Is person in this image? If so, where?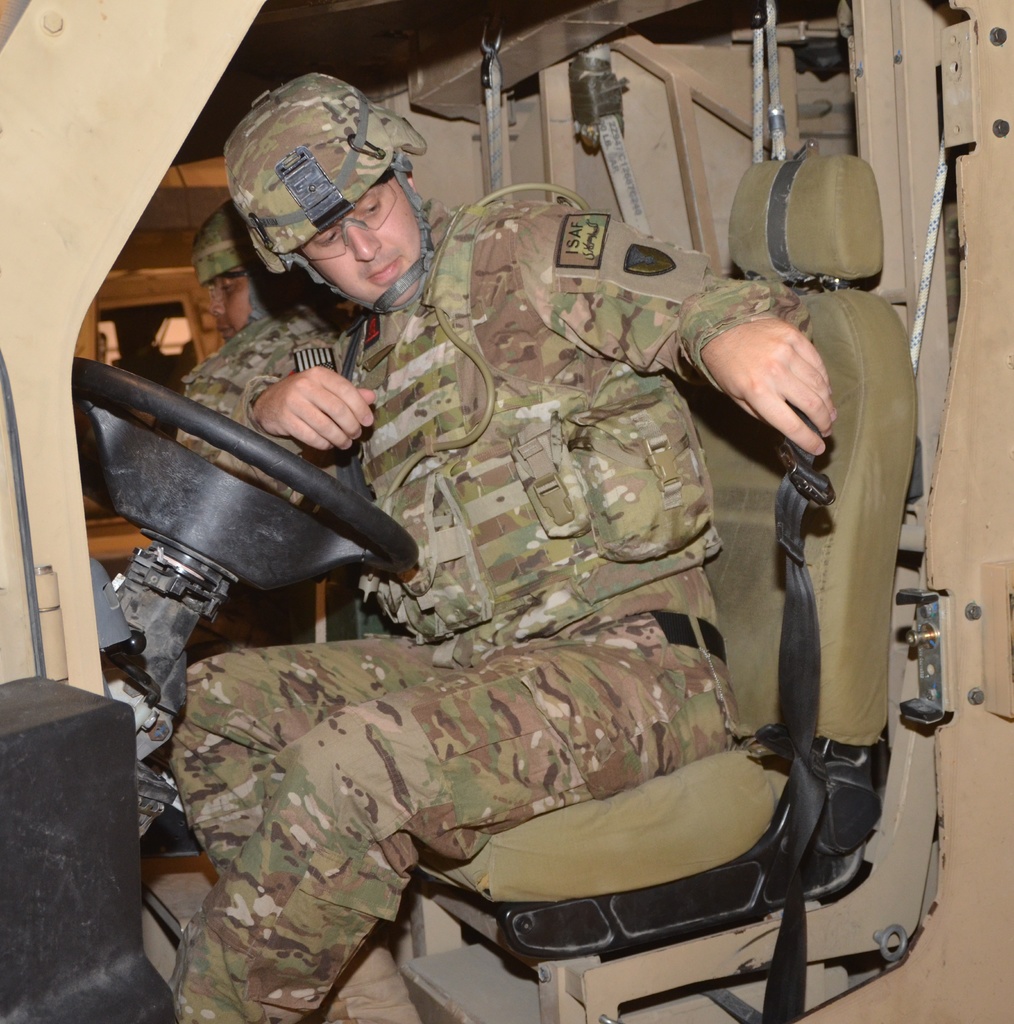
Yes, at <bbox>161, 194, 352, 474</bbox>.
